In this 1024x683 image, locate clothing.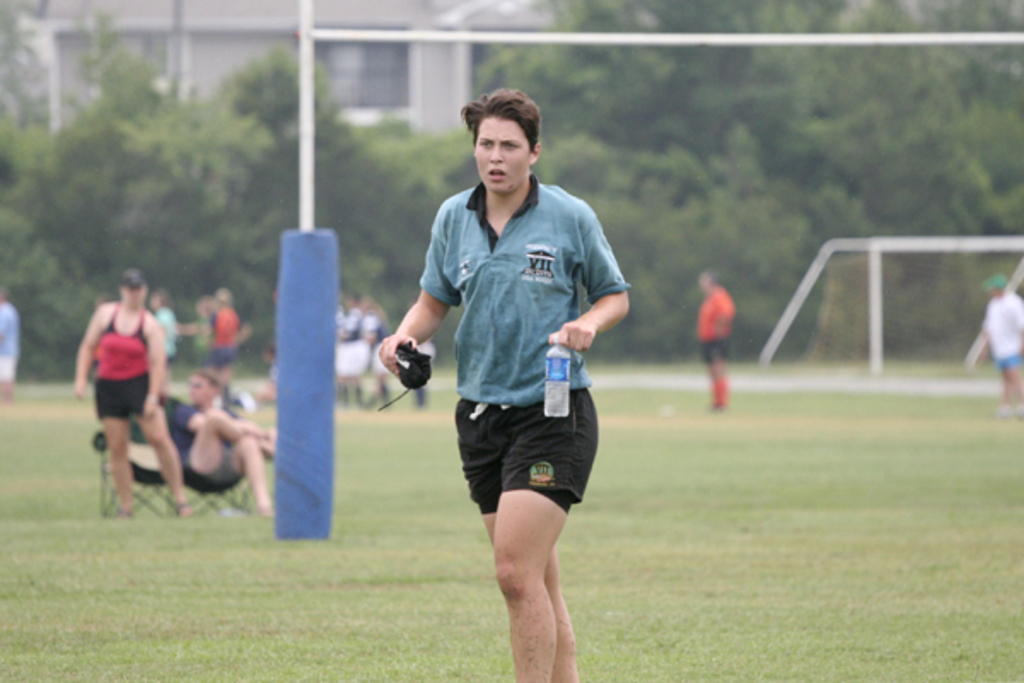
Bounding box: (422, 155, 609, 514).
